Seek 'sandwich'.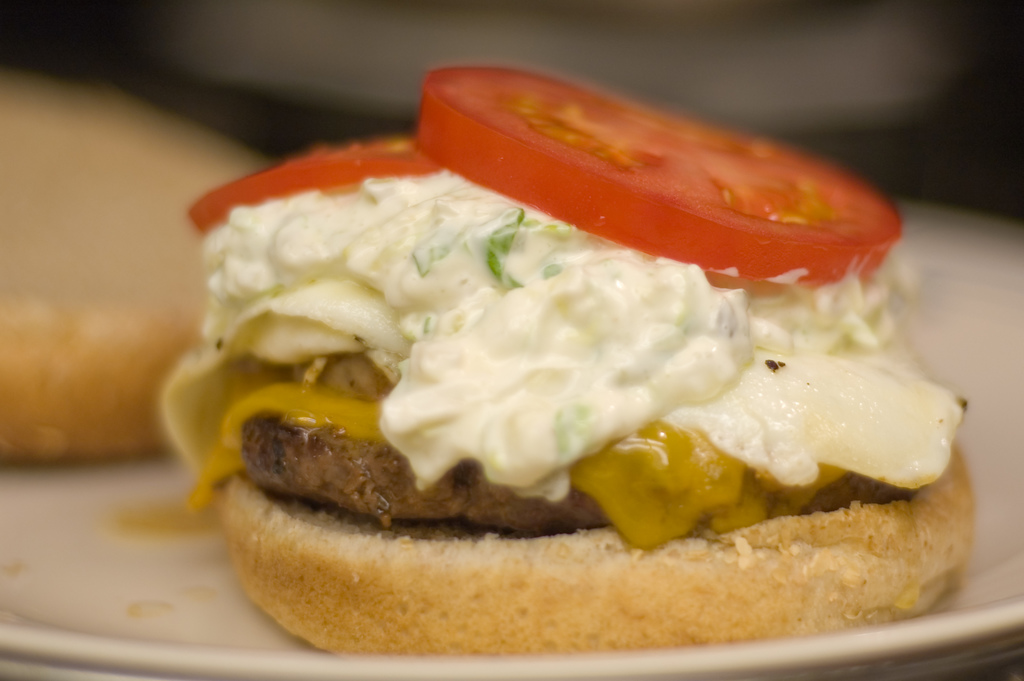
(left=0, top=61, right=273, bottom=463).
